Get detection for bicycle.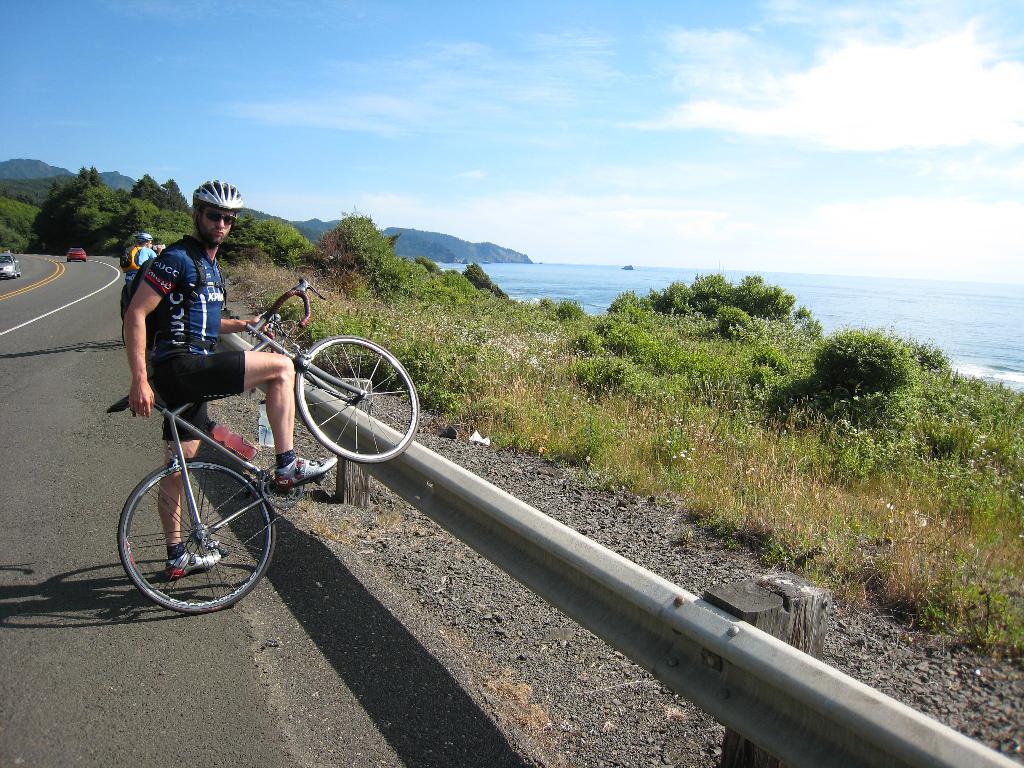
Detection: <bbox>113, 289, 397, 614</bbox>.
